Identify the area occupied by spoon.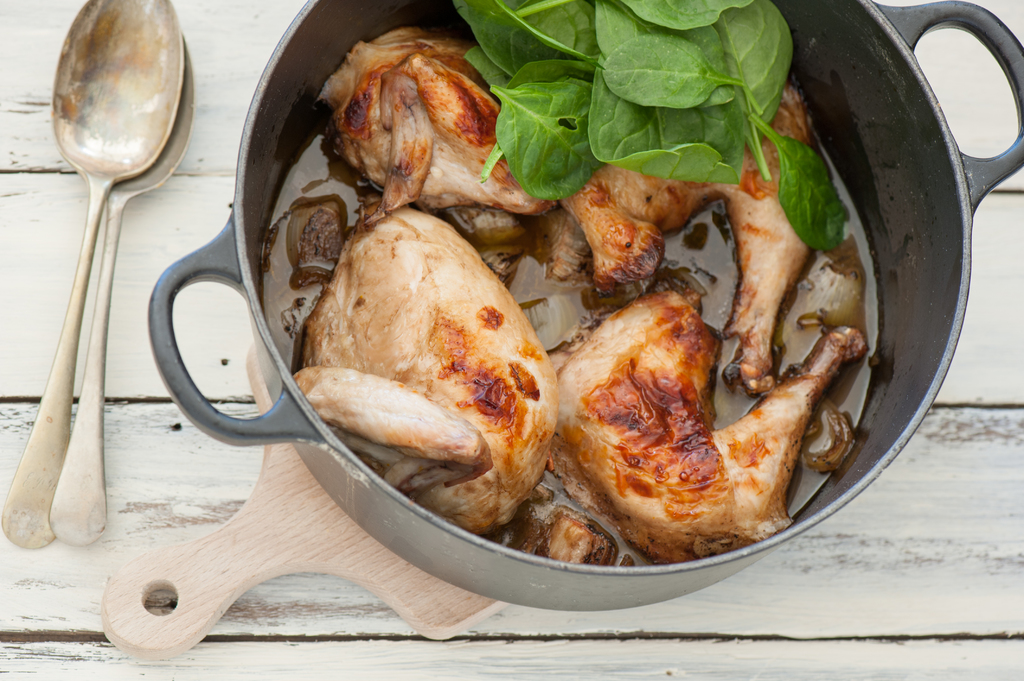
Area: (x1=47, y1=33, x2=194, y2=547).
